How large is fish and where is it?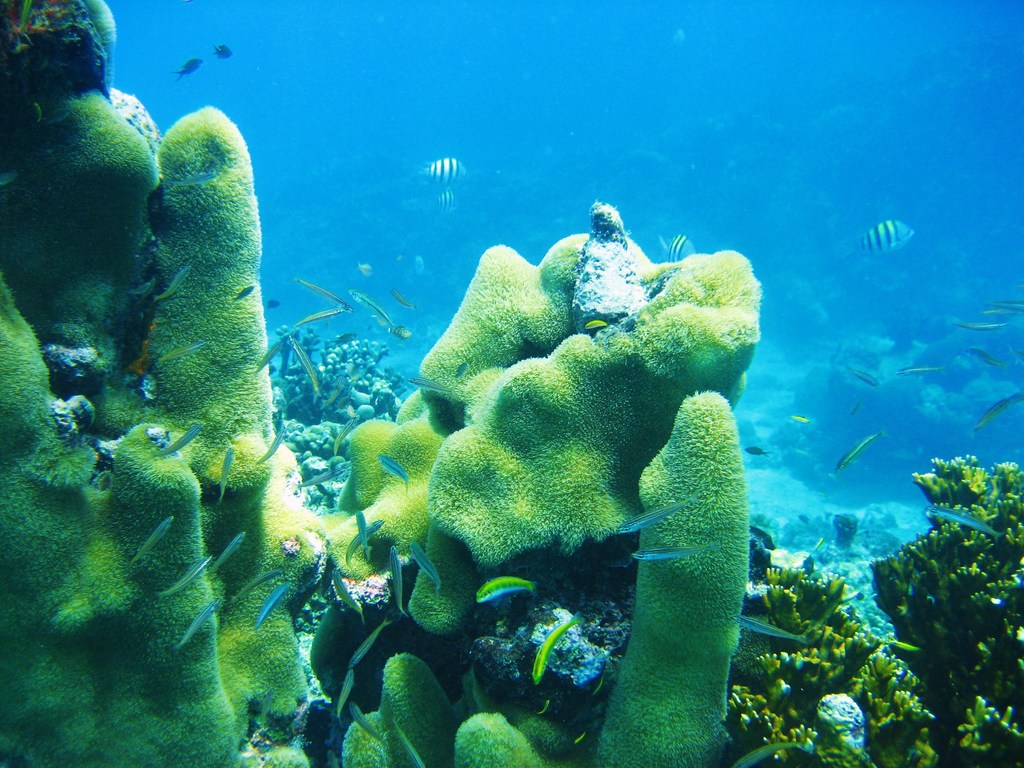
Bounding box: [left=969, top=391, right=1023, bottom=431].
